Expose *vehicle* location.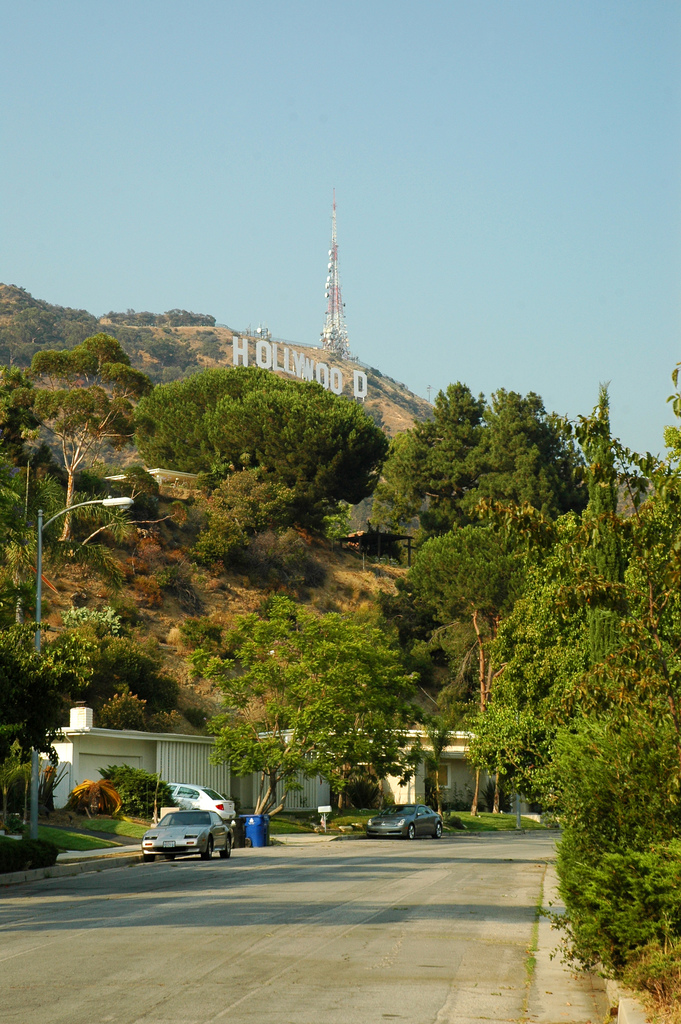
Exposed at 135 803 240 868.
